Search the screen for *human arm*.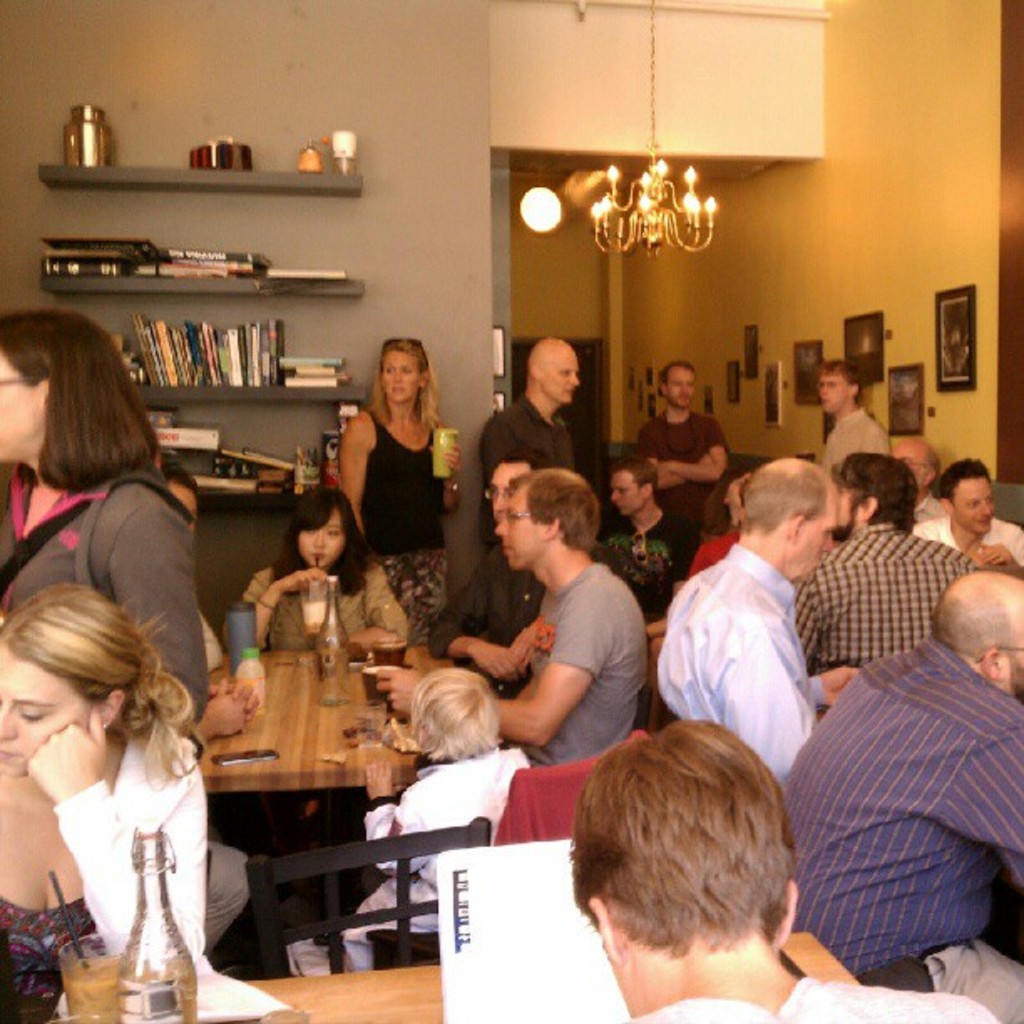
Found at pyautogui.locateOnScreen(808, 668, 858, 711).
